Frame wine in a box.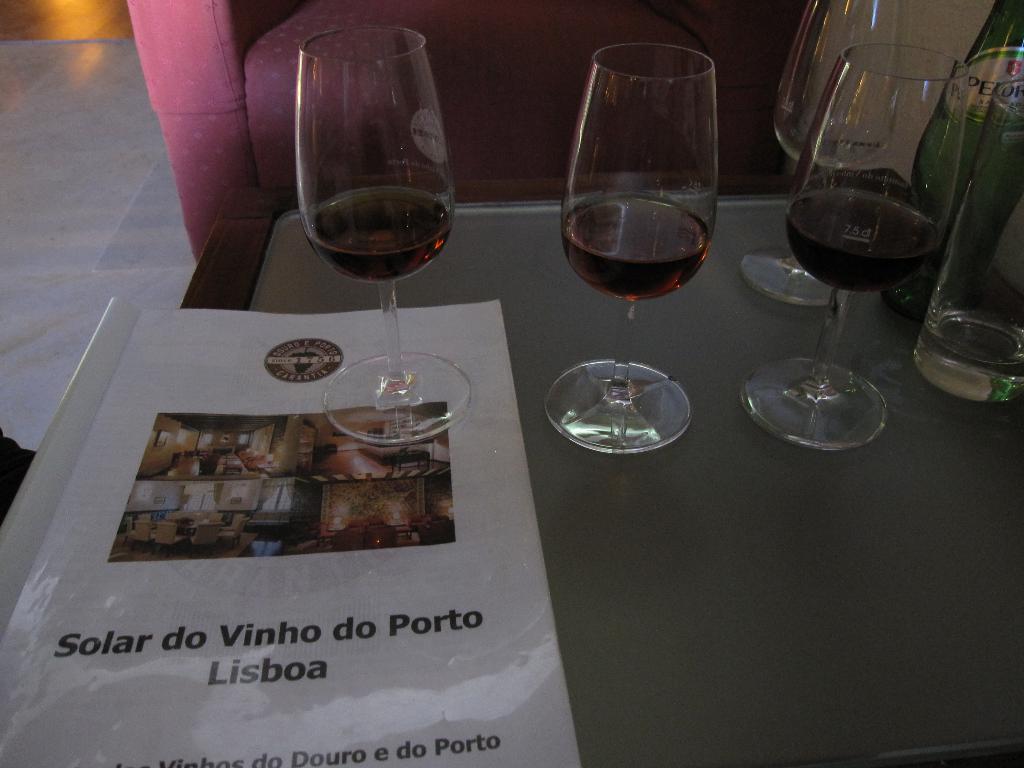
left=312, top=191, right=458, bottom=290.
